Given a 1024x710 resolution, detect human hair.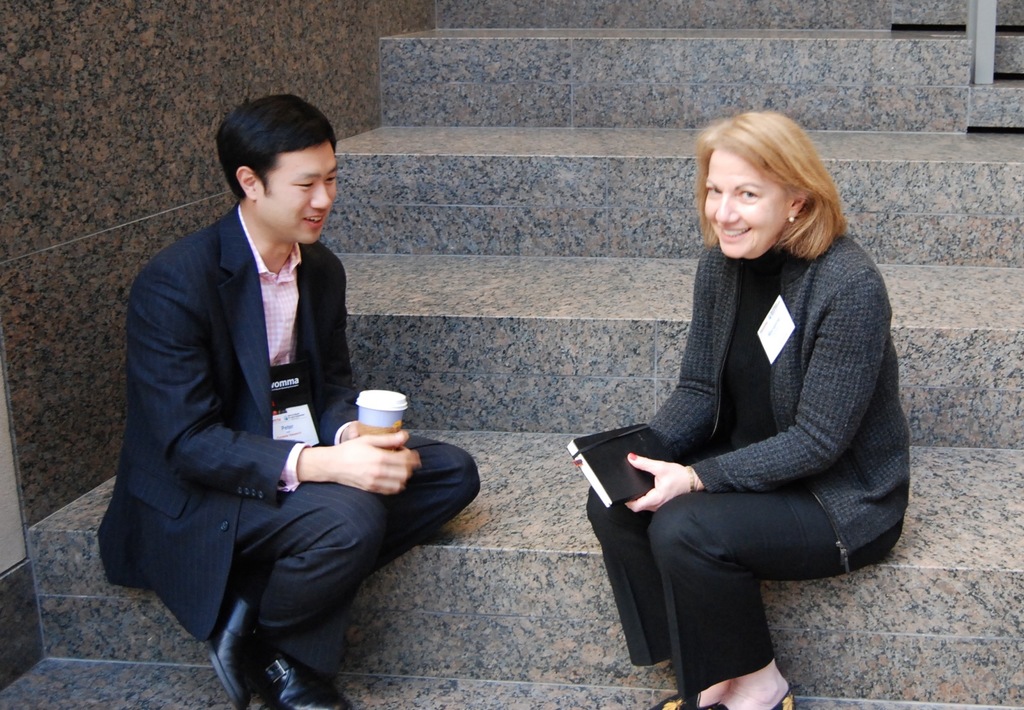
<region>214, 92, 339, 200</region>.
